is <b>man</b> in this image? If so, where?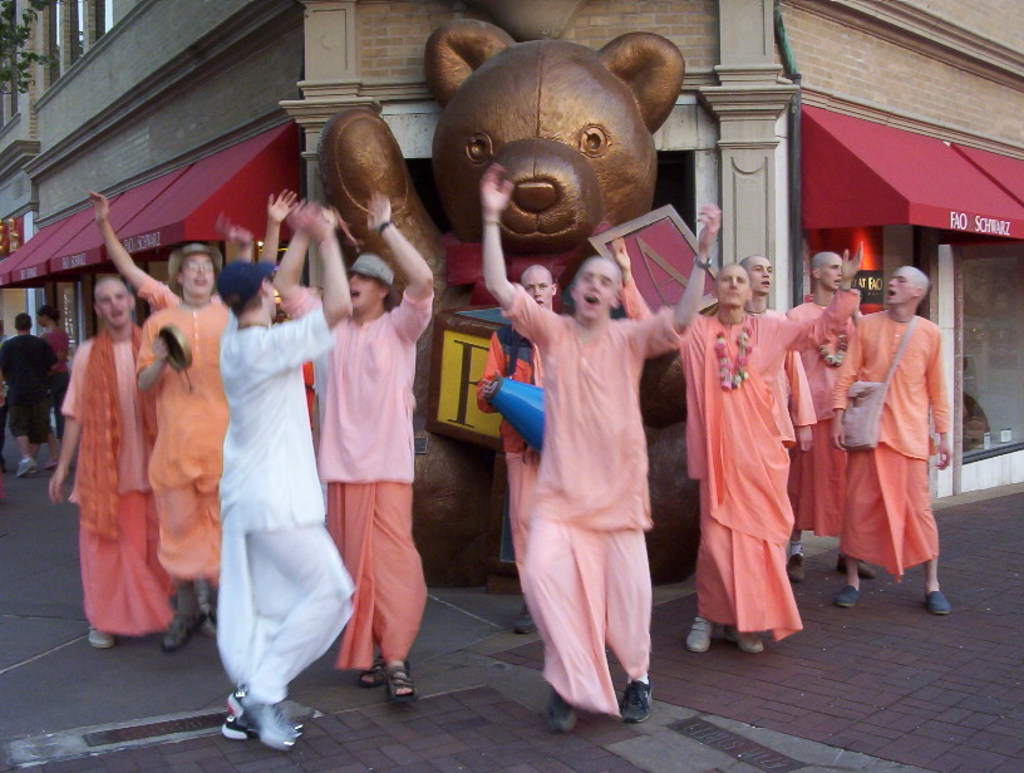
Yes, at {"left": 783, "top": 245, "right": 873, "bottom": 582}.
